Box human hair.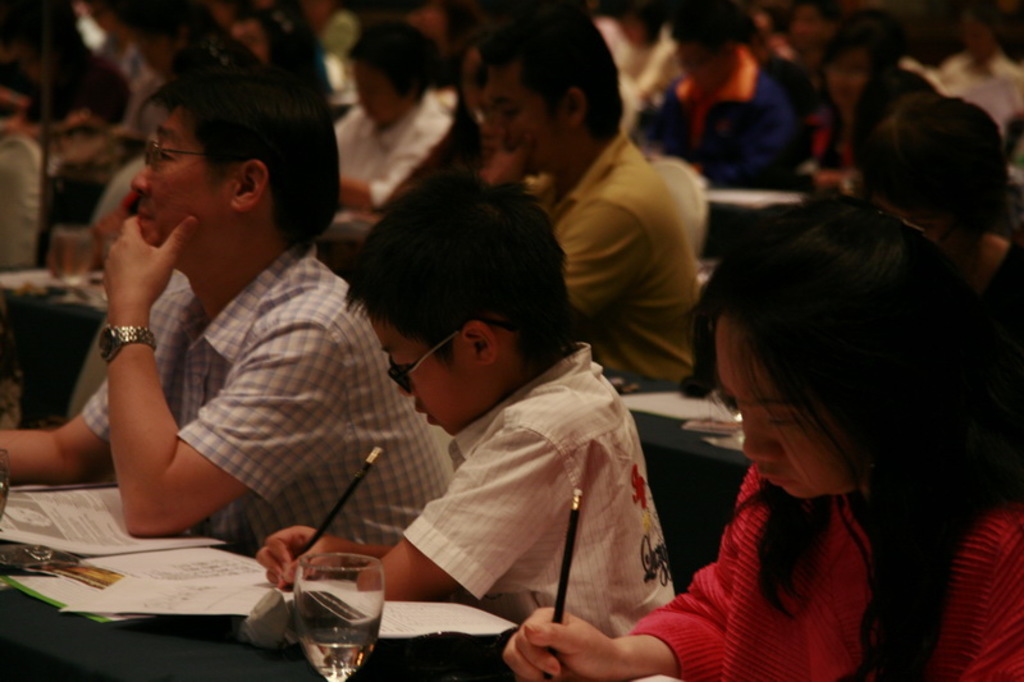
342/19/430/91.
